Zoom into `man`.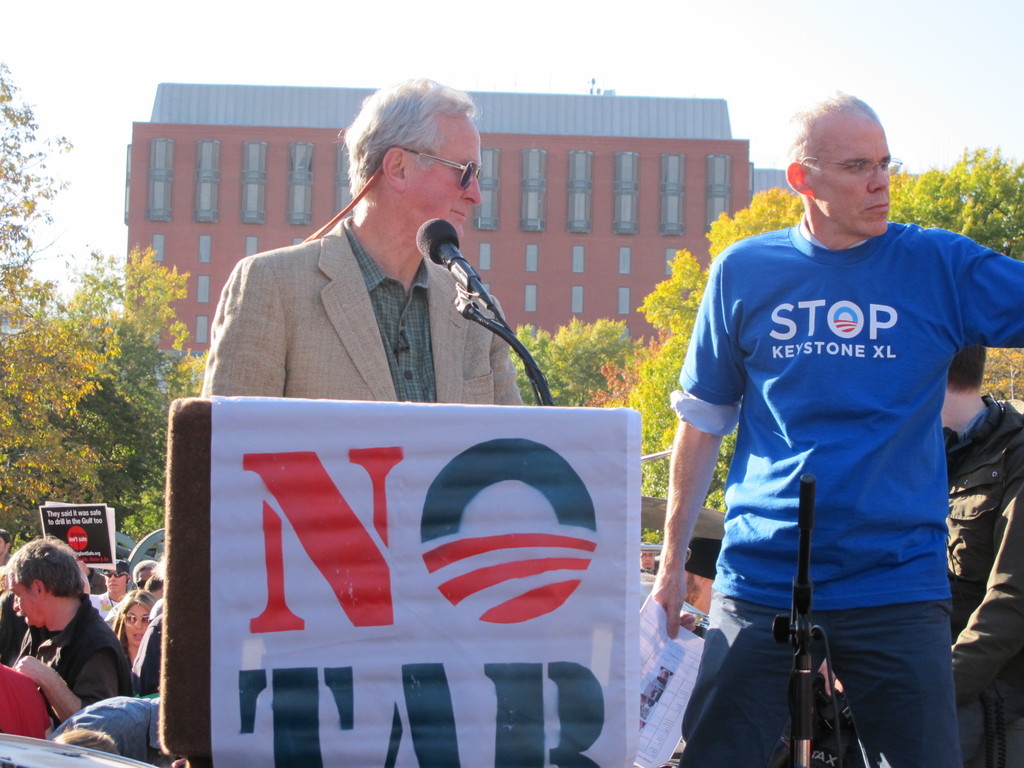
Zoom target: {"x1": 91, "y1": 557, "x2": 133, "y2": 620}.
